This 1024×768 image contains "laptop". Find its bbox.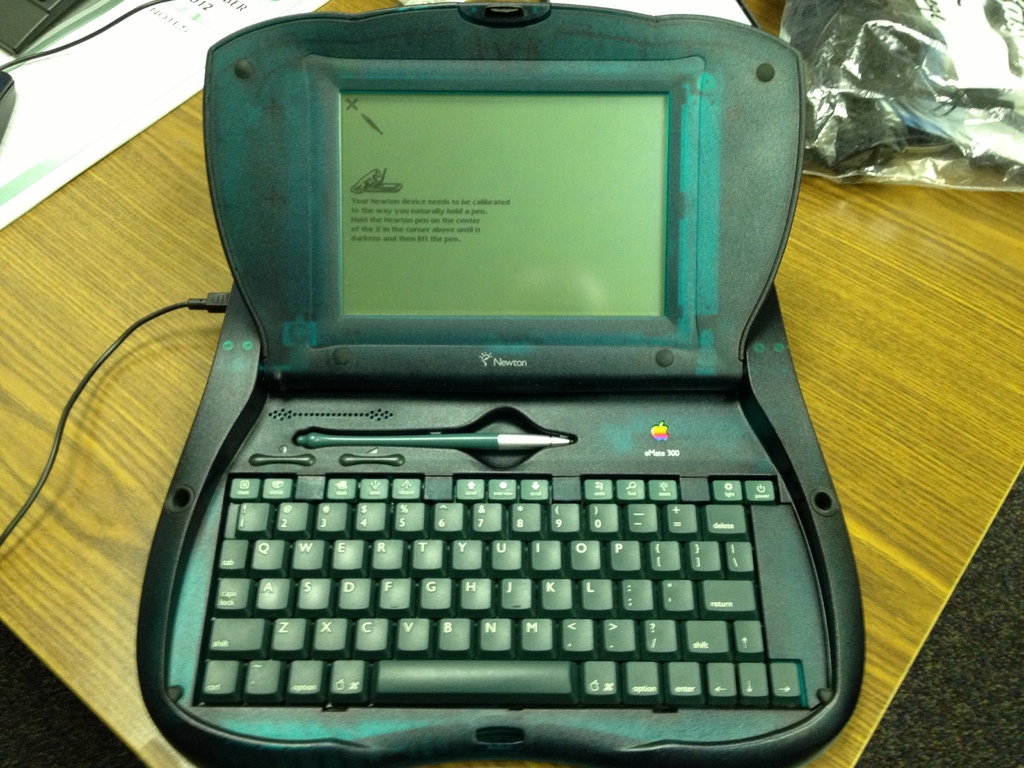
124/42/858/751.
